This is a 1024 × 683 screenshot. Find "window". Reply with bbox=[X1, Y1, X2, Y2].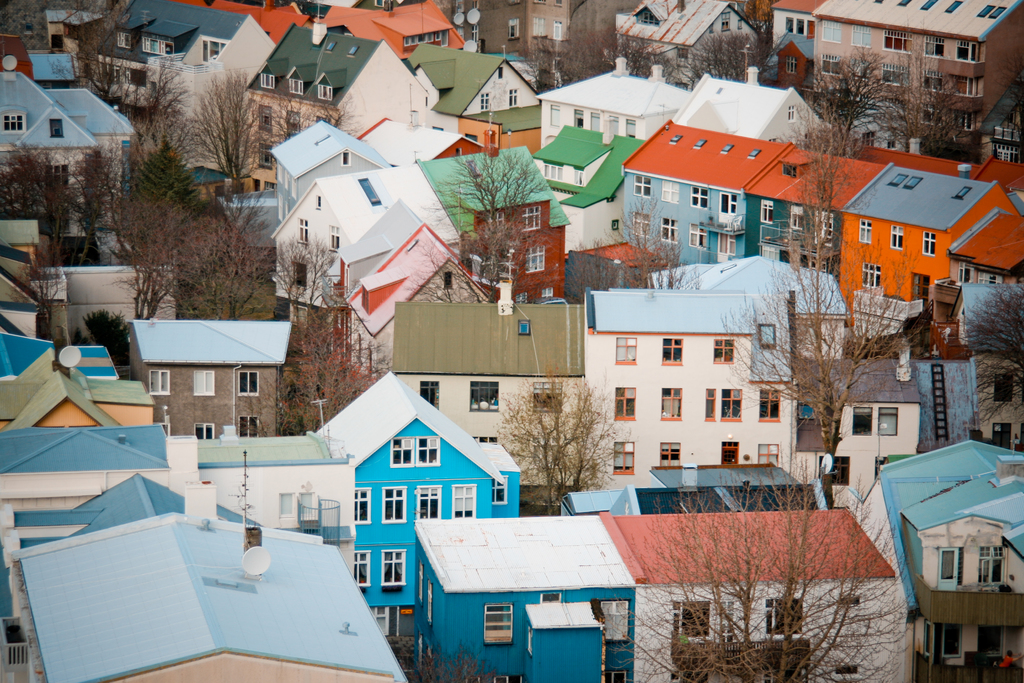
bbox=[922, 233, 940, 256].
